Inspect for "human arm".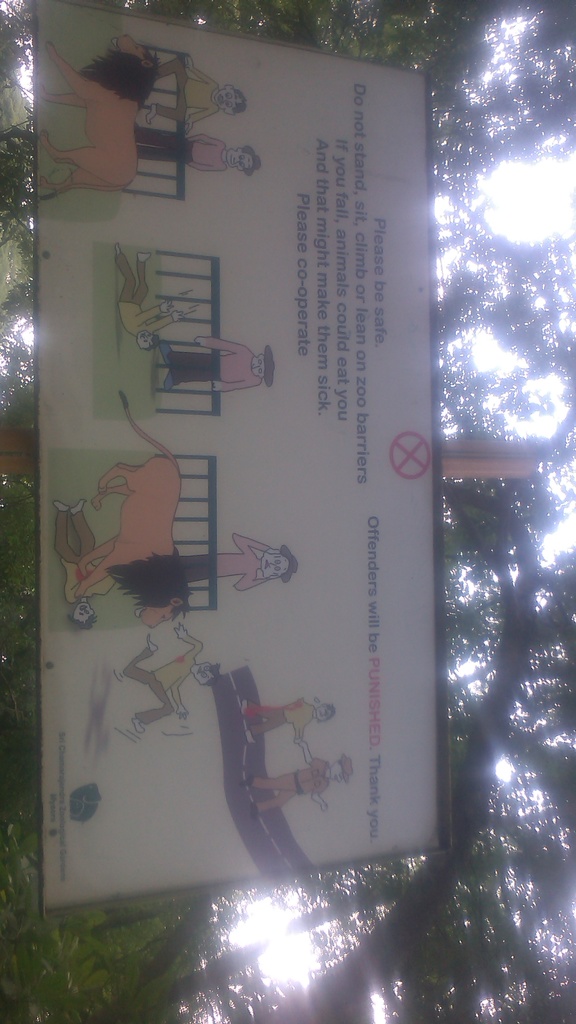
Inspection: x1=206, y1=378, x2=264, y2=399.
